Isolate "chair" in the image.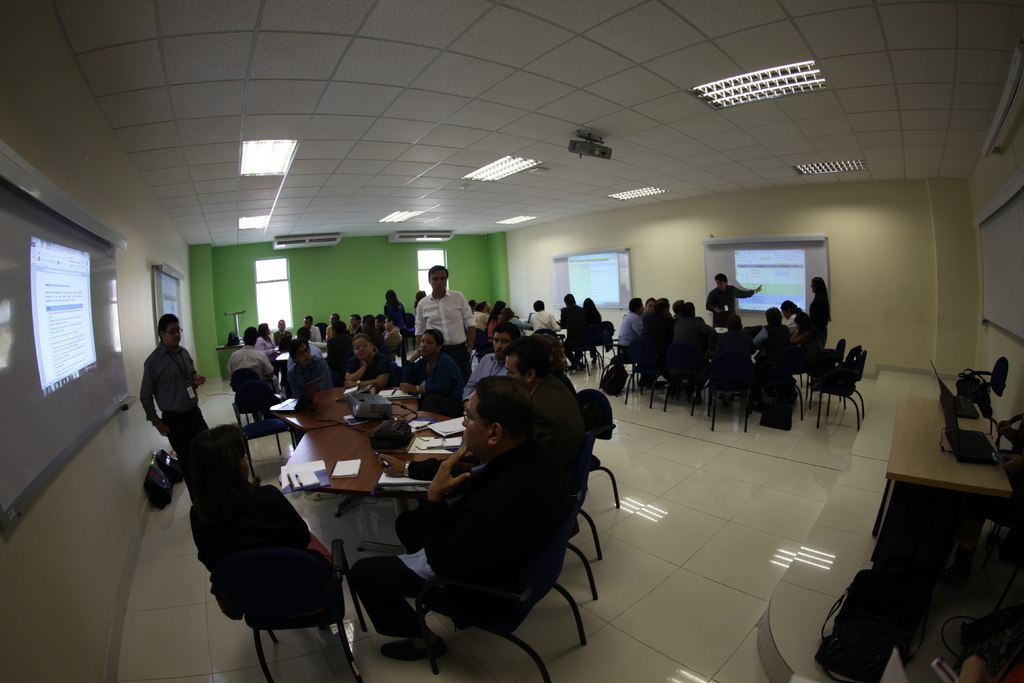
Isolated region: (left=952, top=354, right=1012, bottom=402).
